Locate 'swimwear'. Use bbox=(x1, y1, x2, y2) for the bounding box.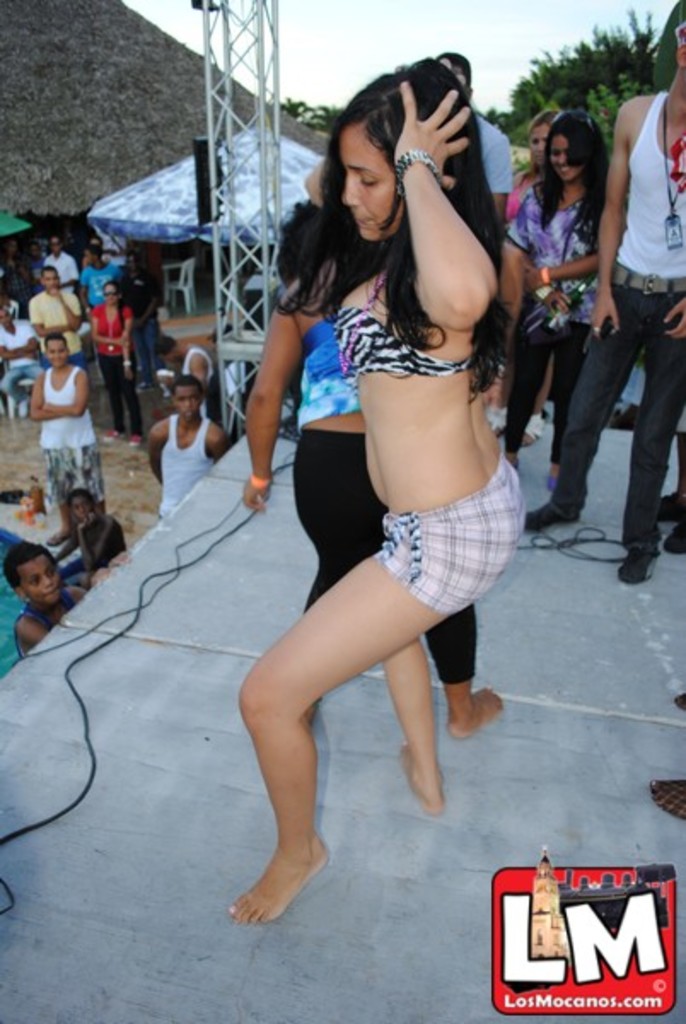
bbox=(375, 433, 524, 616).
